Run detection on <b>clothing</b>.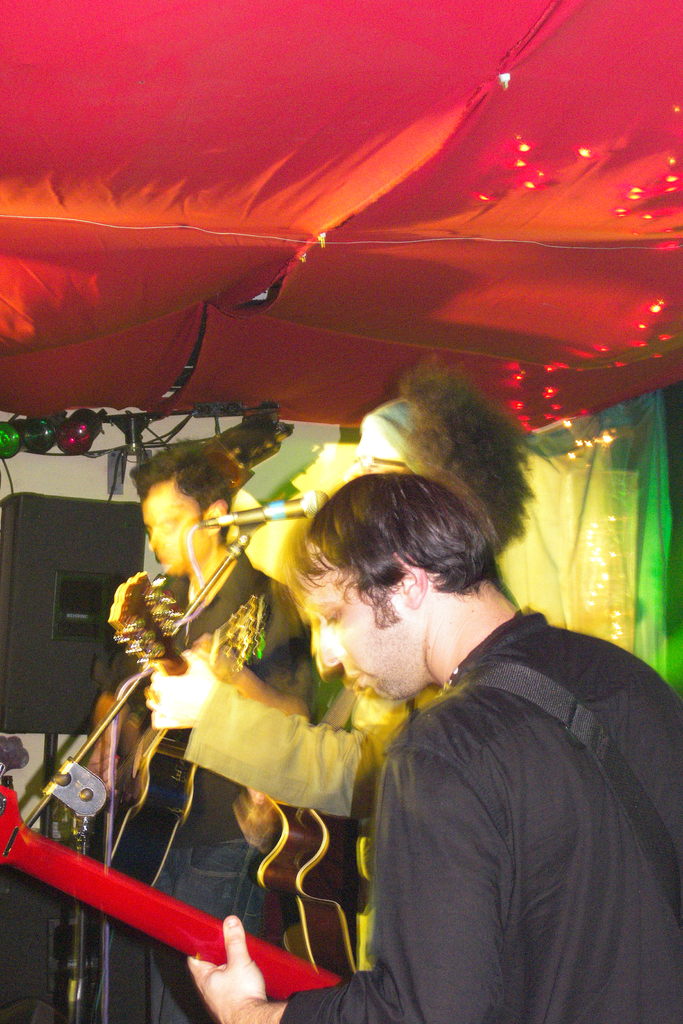
Result: x1=273, y1=591, x2=682, y2=1023.
